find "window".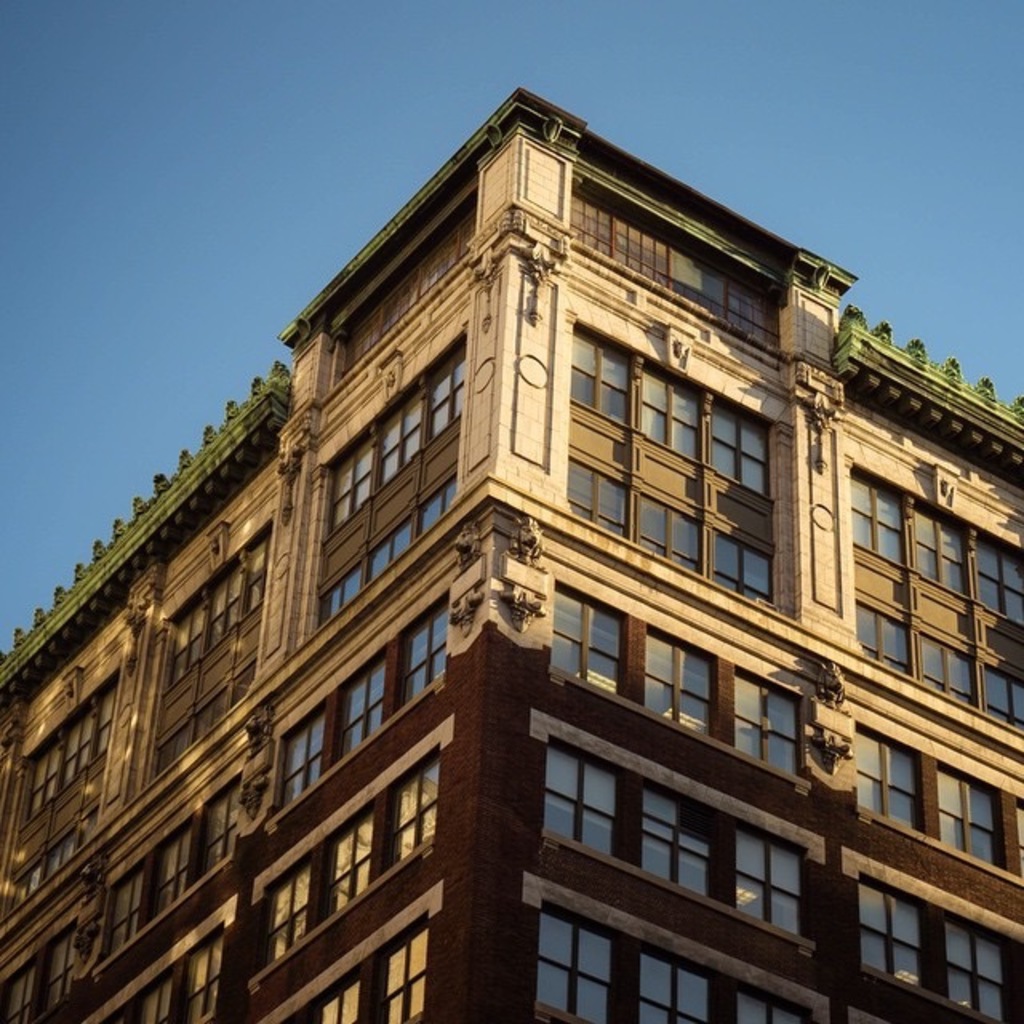
[733, 829, 802, 931].
